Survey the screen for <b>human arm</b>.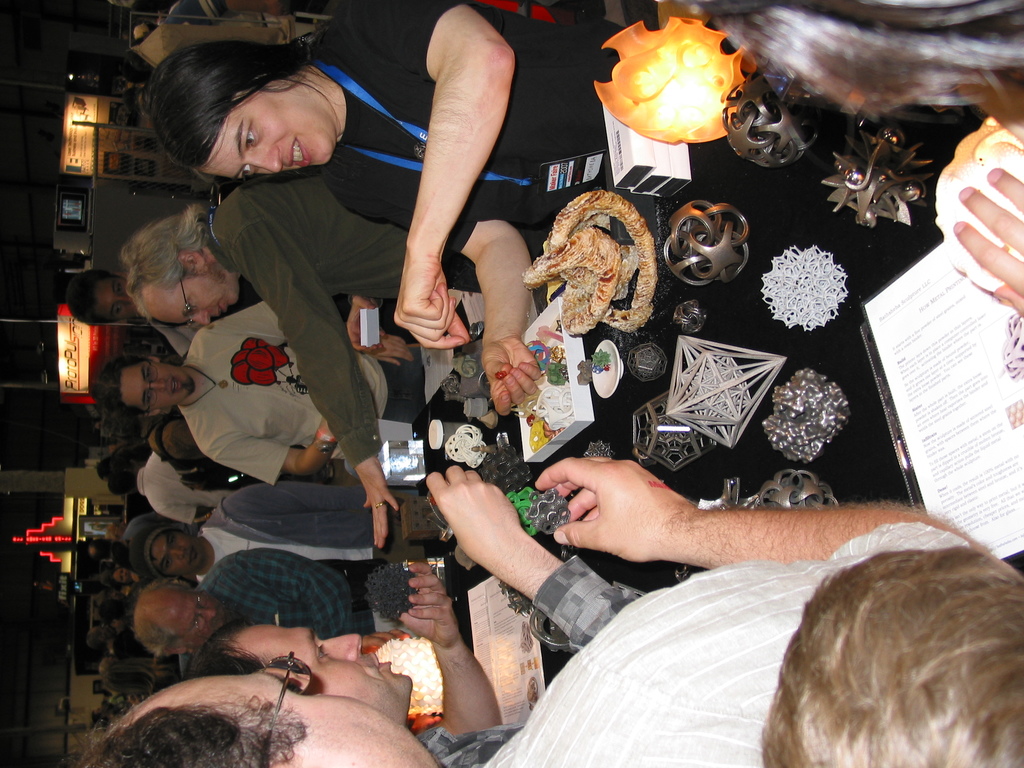
Survey found: locate(212, 548, 356, 642).
